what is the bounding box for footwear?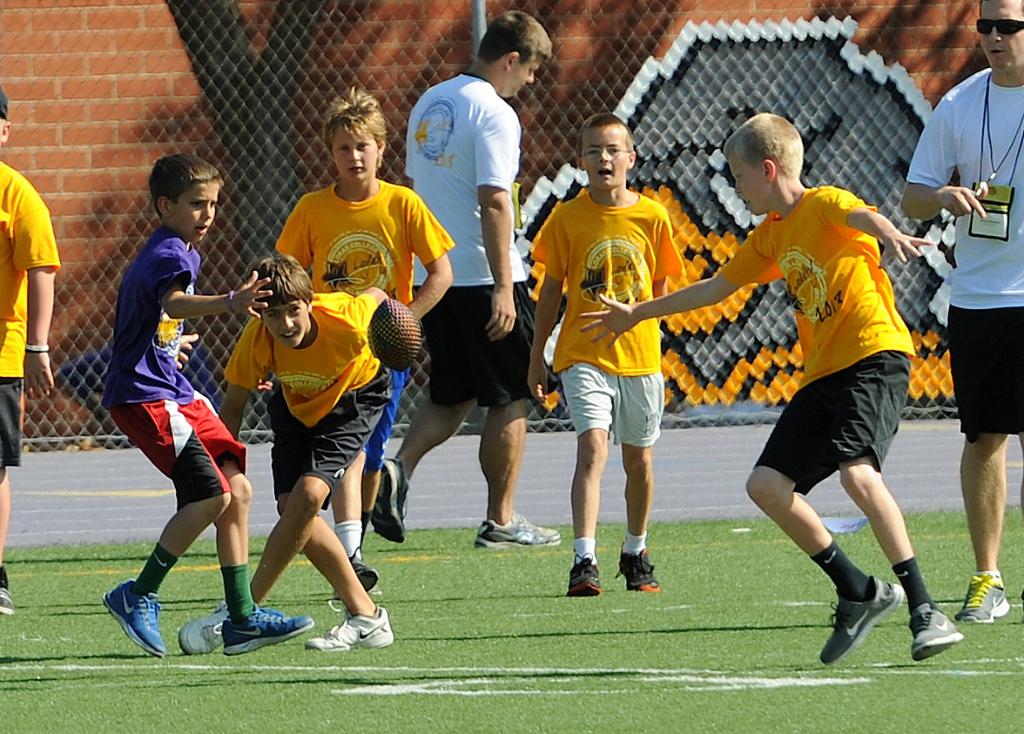
box(475, 514, 563, 554).
